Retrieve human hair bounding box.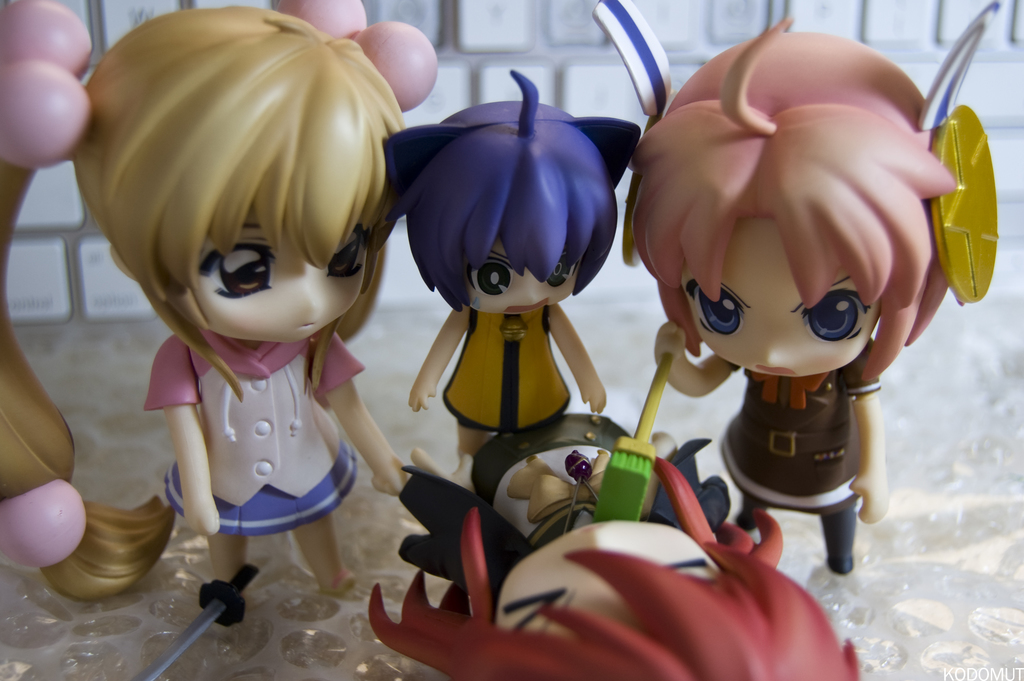
Bounding box: pyautogui.locateOnScreen(72, 0, 406, 452).
